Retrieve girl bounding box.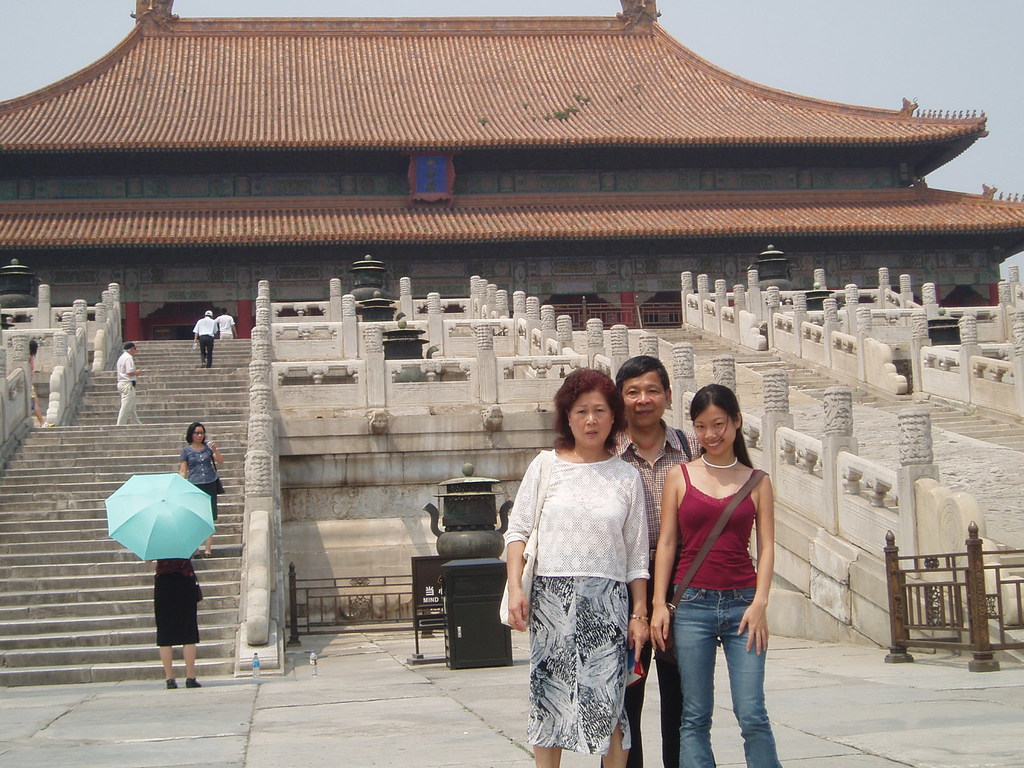
Bounding box: crop(651, 383, 783, 766).
